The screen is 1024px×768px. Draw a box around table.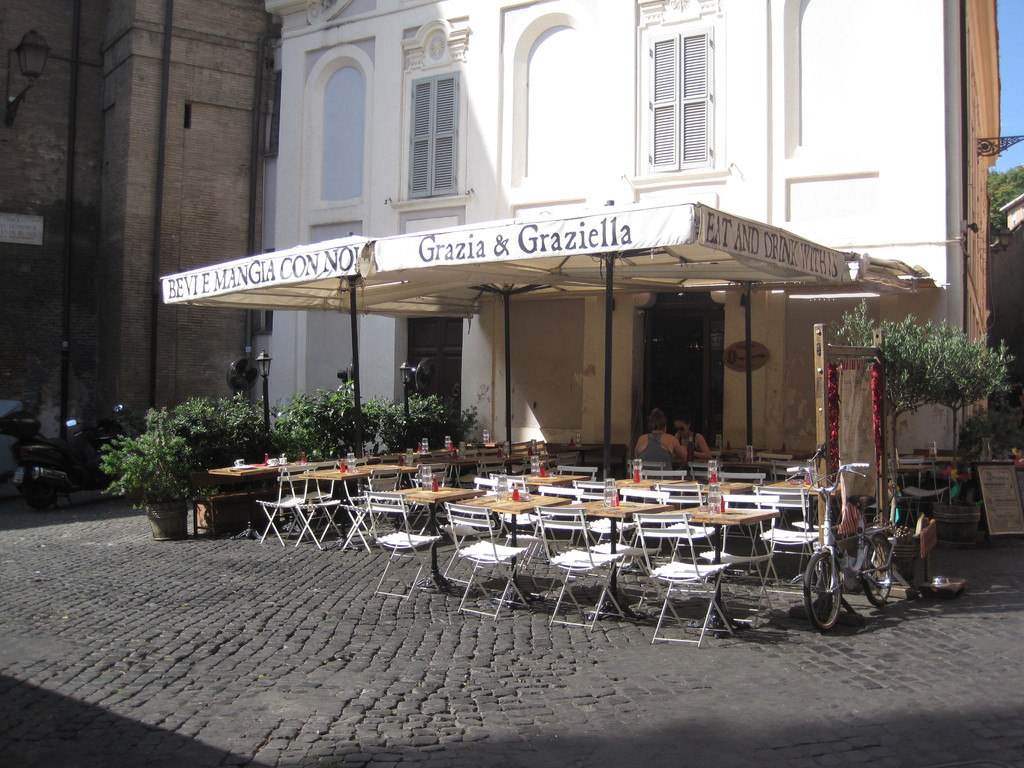
<box>520,475,590,484</box>.
